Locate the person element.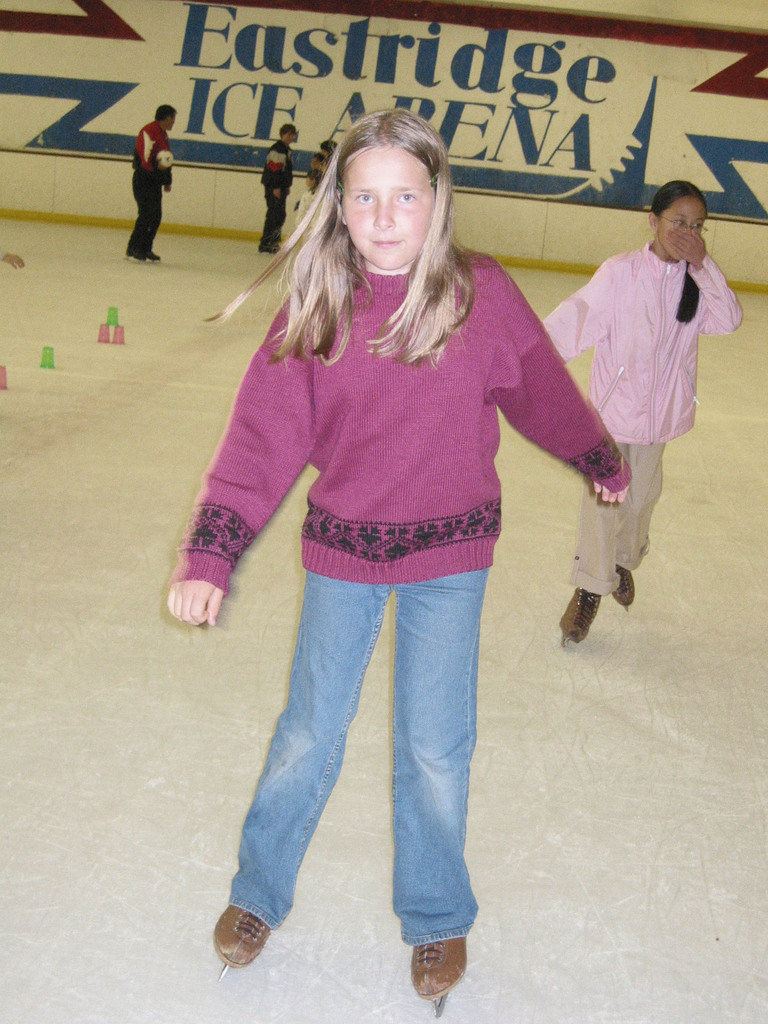
Element bbox: <box>259,125,291,246</box>.
